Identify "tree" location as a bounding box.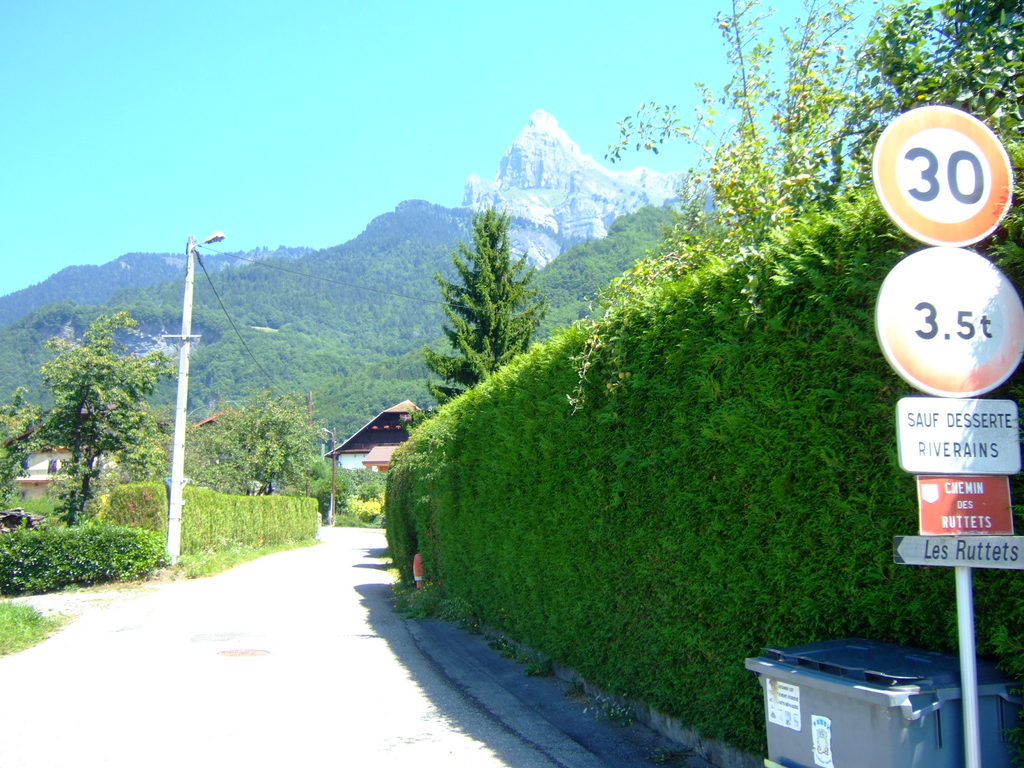
{"left": 10, "top": 311, "right": 169, "bottom": 531}.
